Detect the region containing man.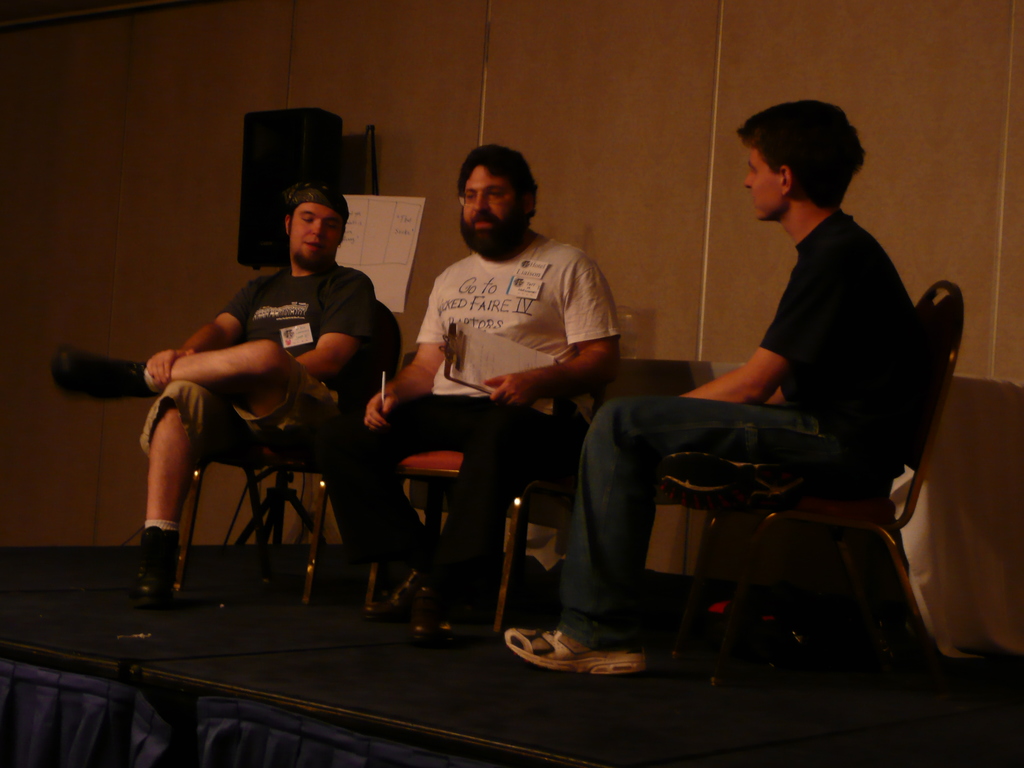
locate(318, 131, 636, 651).
